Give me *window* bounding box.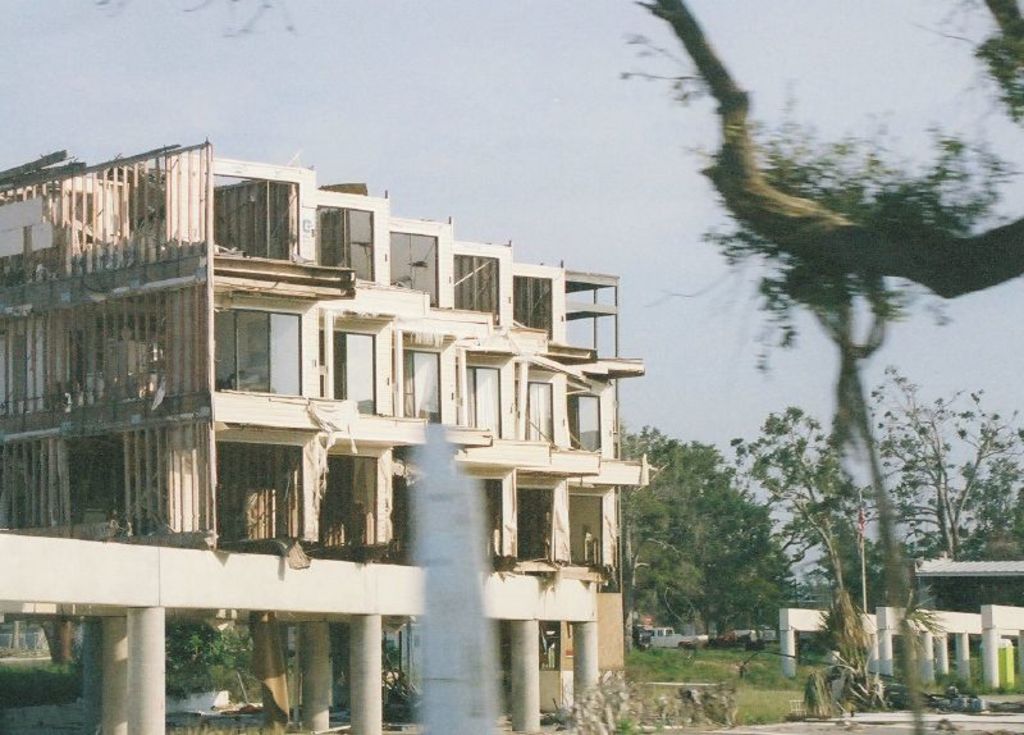
212,440,305,547.
